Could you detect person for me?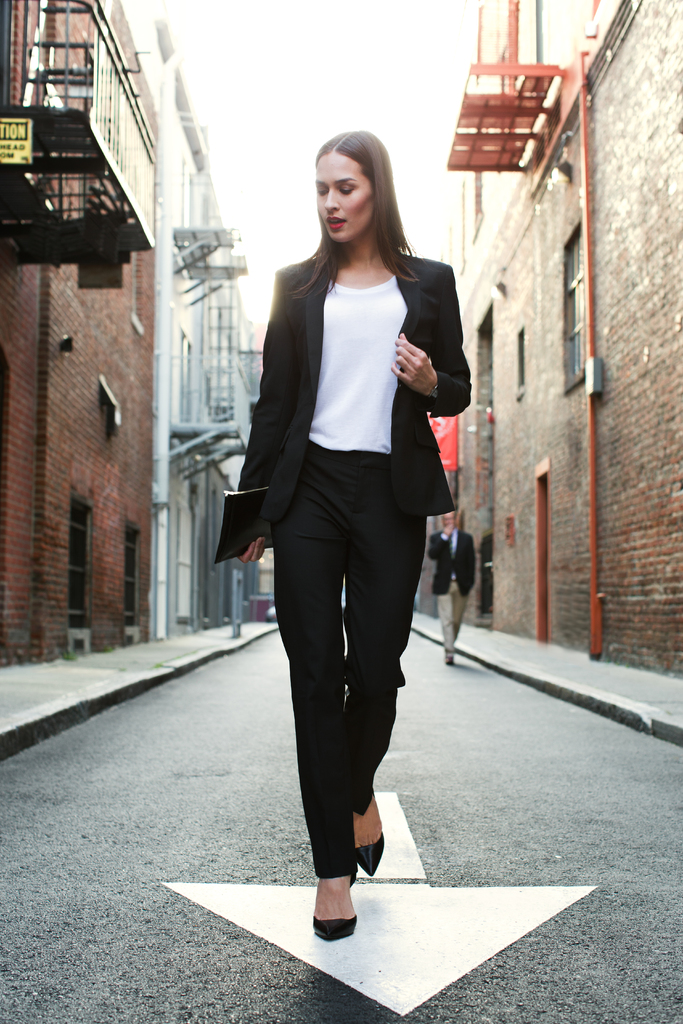
Detection result: [423,511,481,665].
